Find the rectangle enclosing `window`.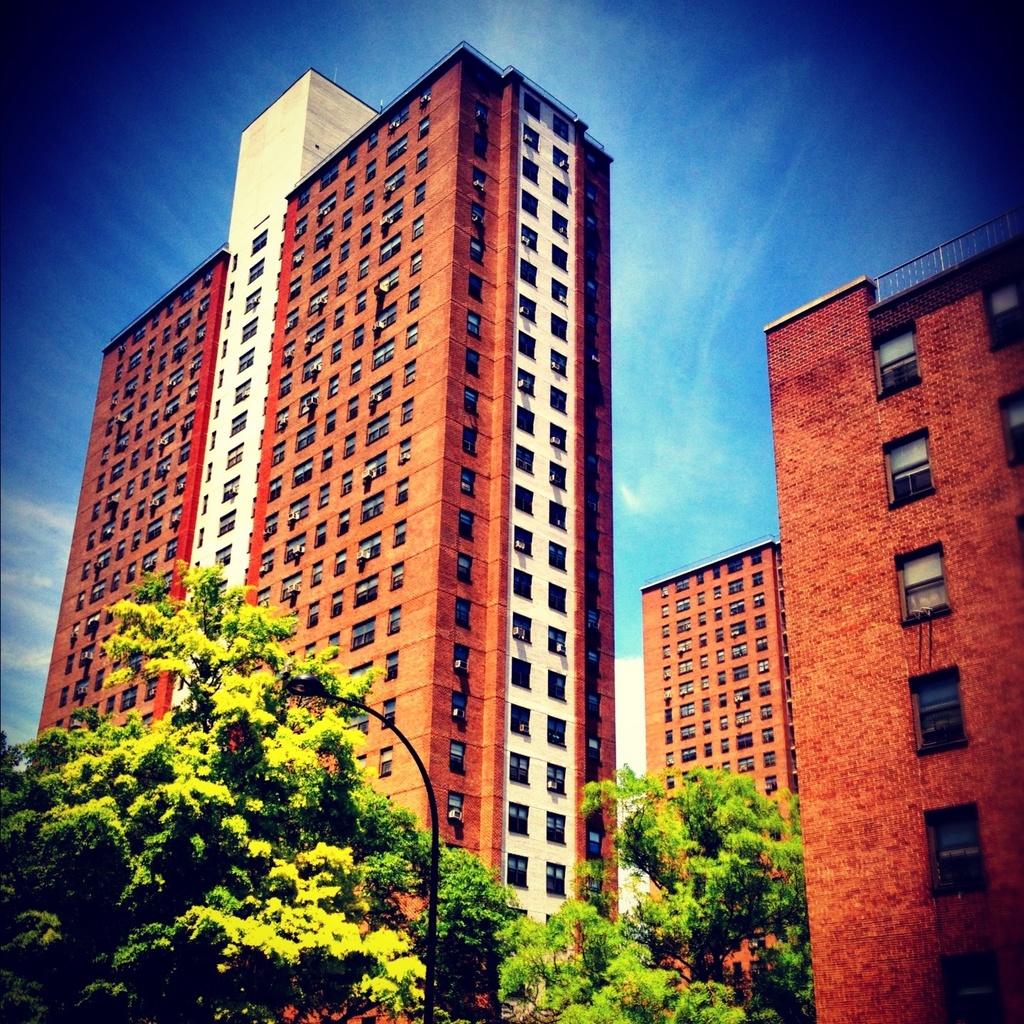
x1=698, y1=612, x2=707, y2=624.
